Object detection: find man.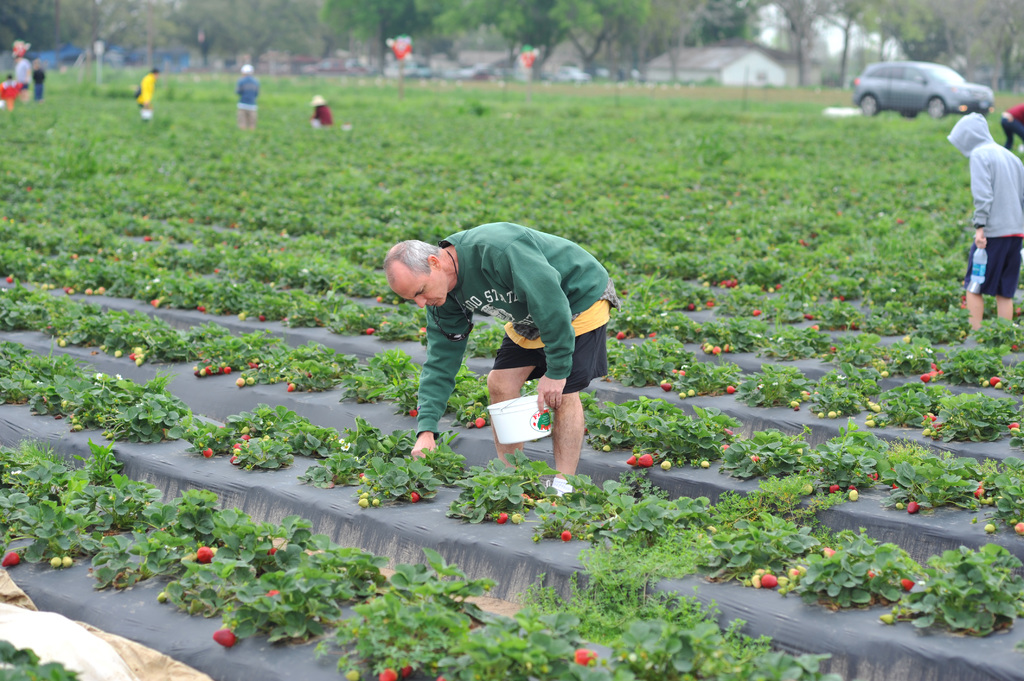
[236,63,260,129].
